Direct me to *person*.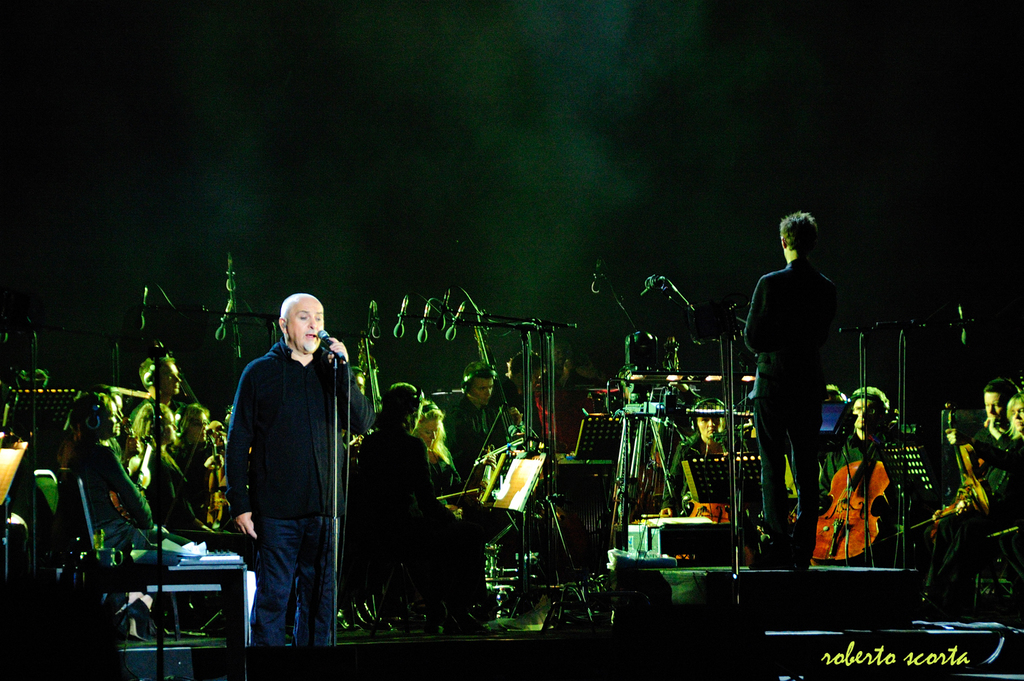
Direction: rect(650, 385, 749, 531).
